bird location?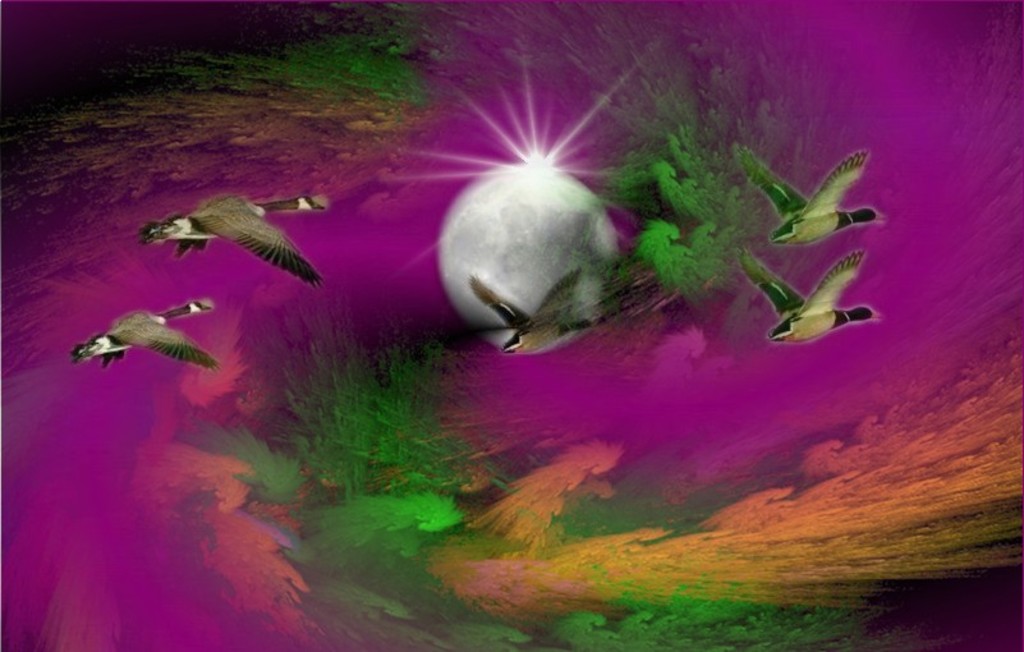
BBox(141, 193, 329, 286)
